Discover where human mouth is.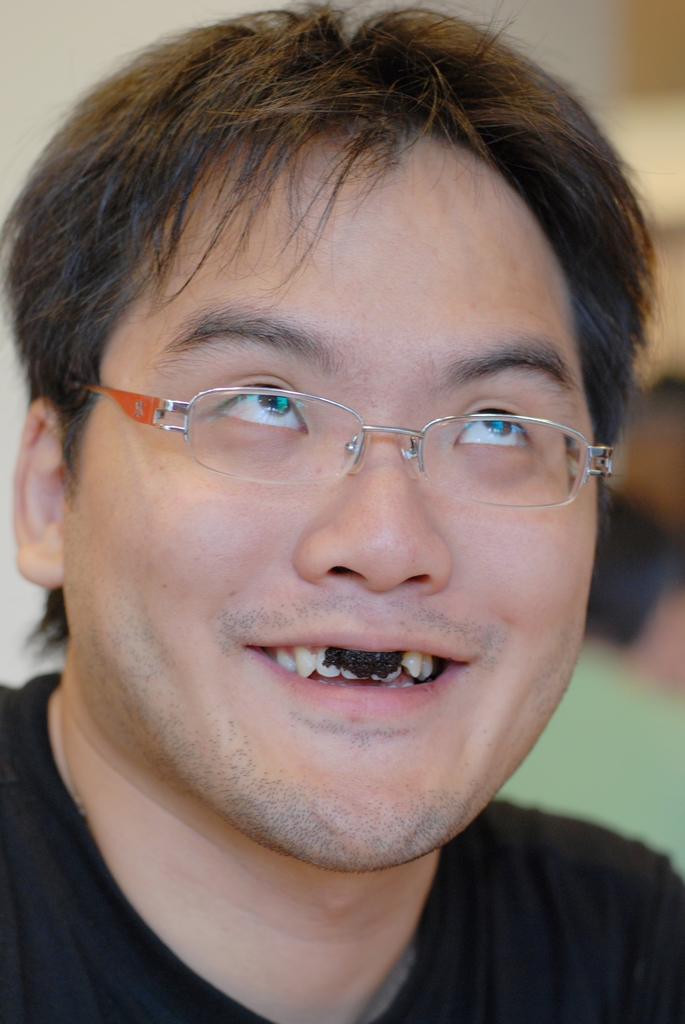
Discovered at BBox(244, 624, 470, 719).
